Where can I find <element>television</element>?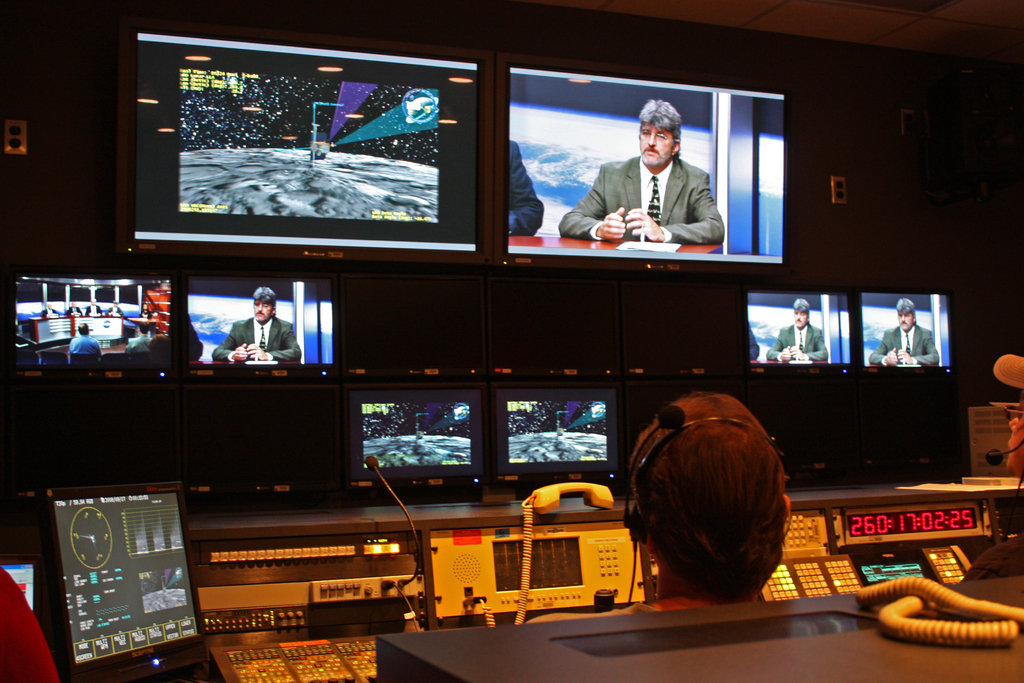
You can find it at bbox=[727, 288, 851, 373].
